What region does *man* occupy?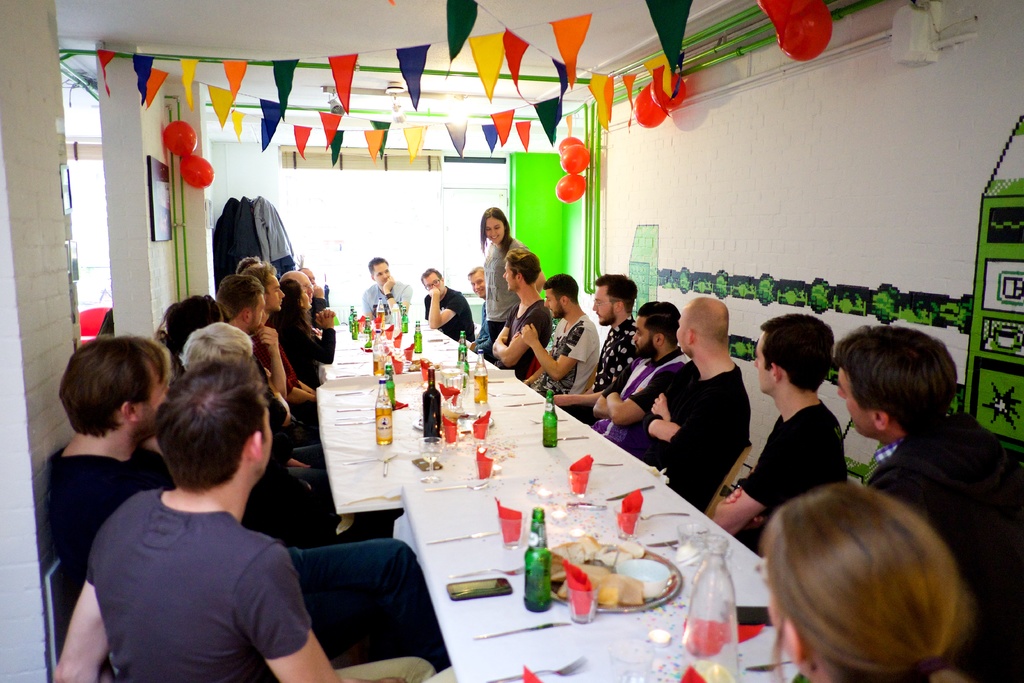
158 277 321 447.
